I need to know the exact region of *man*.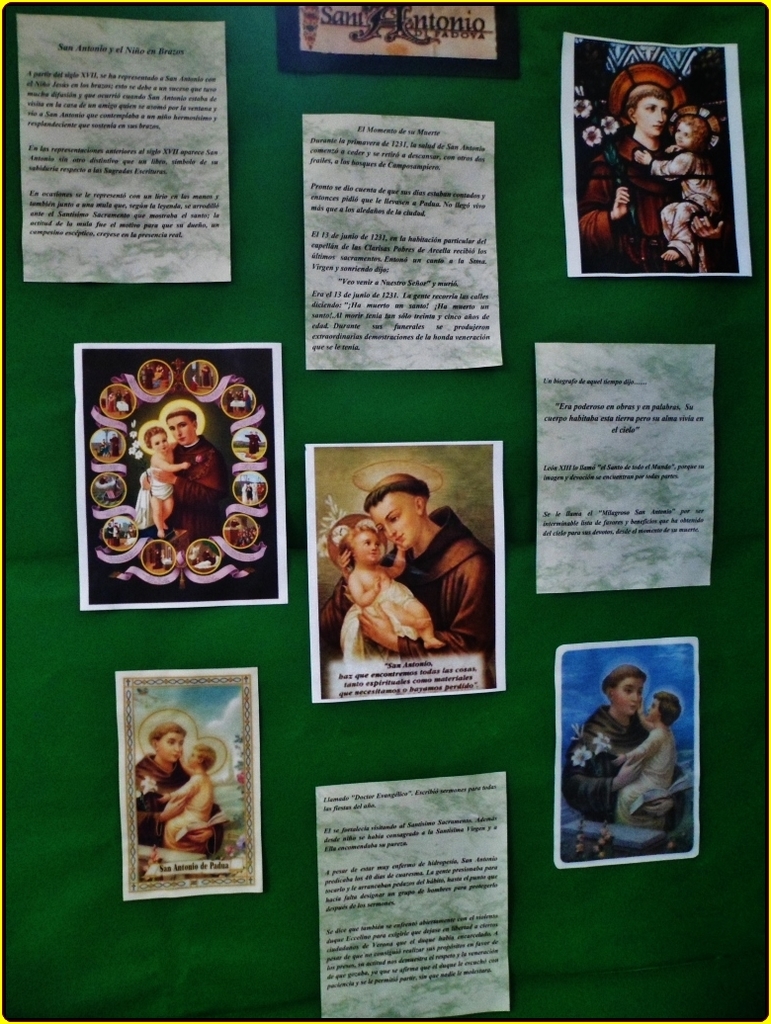
Region: <region>317, 474, 498, 689</region>.
